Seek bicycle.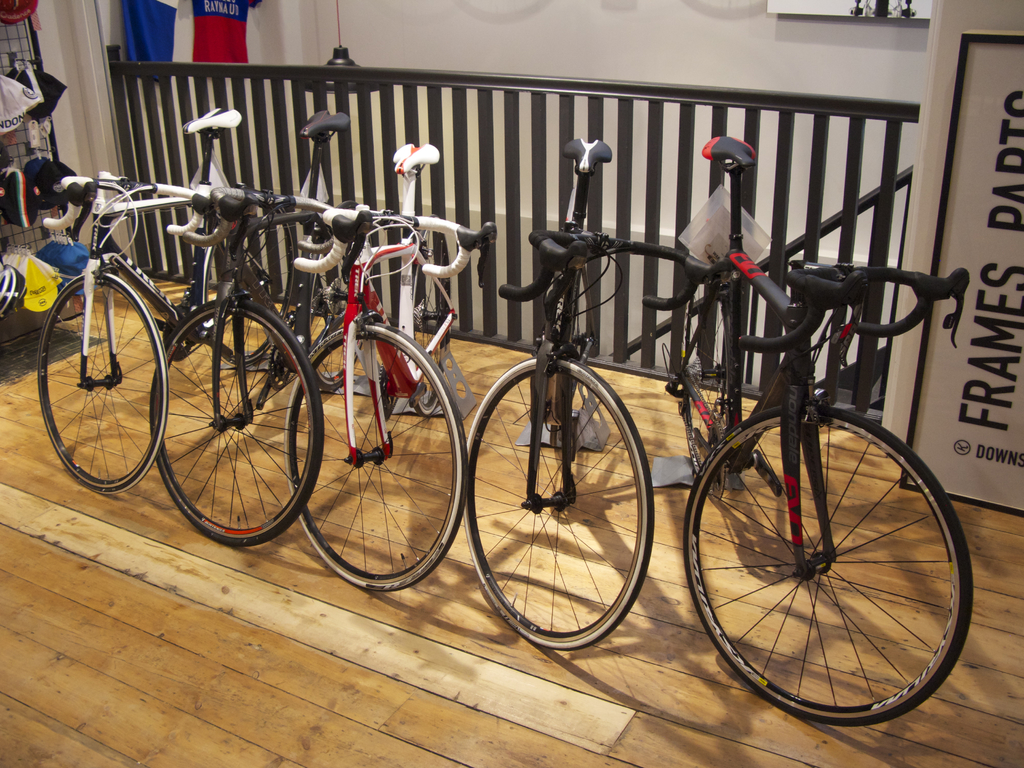
285:141:499:591.
